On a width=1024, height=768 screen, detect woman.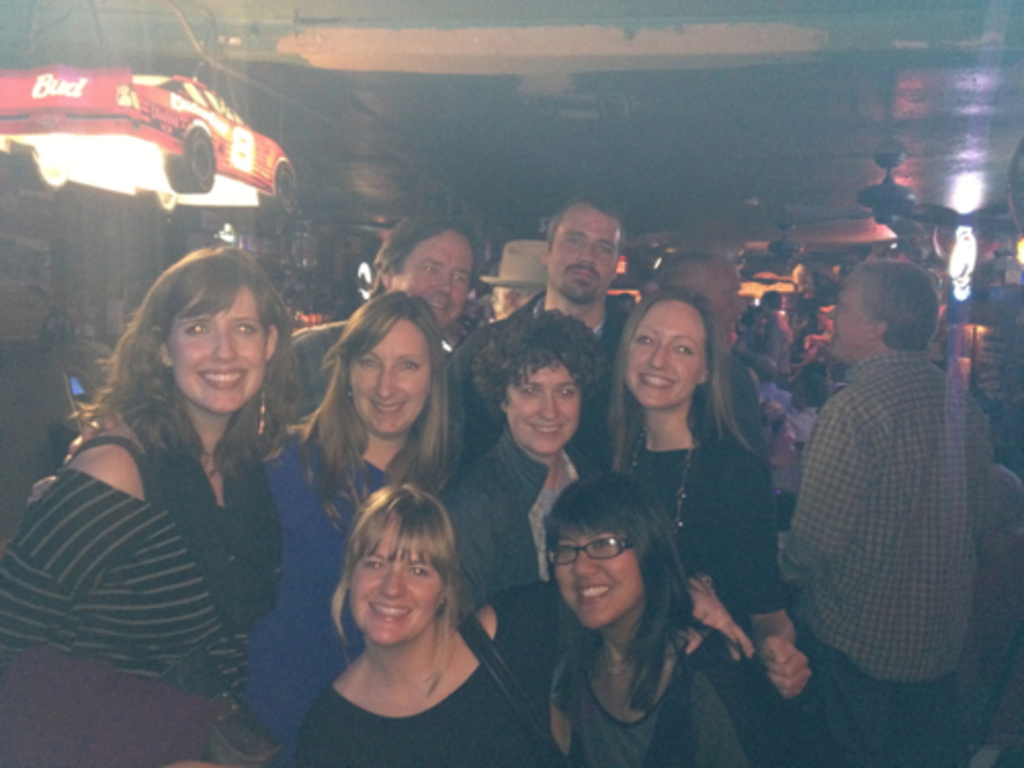
box(537, 473, 803, 766).
